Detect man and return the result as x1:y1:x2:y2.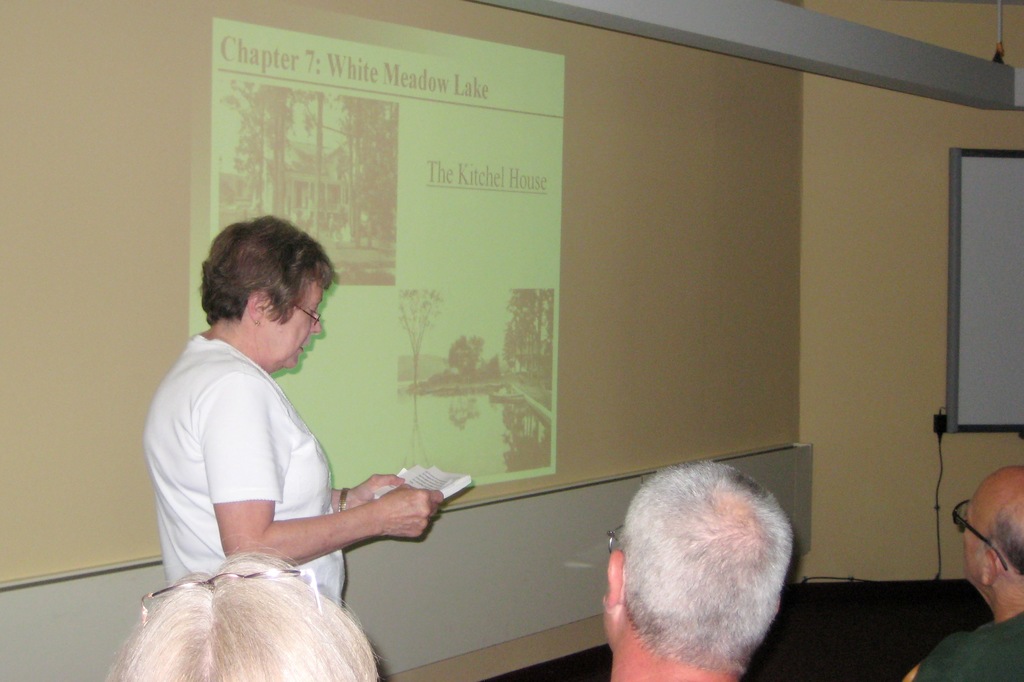
902:463:1023:681.
